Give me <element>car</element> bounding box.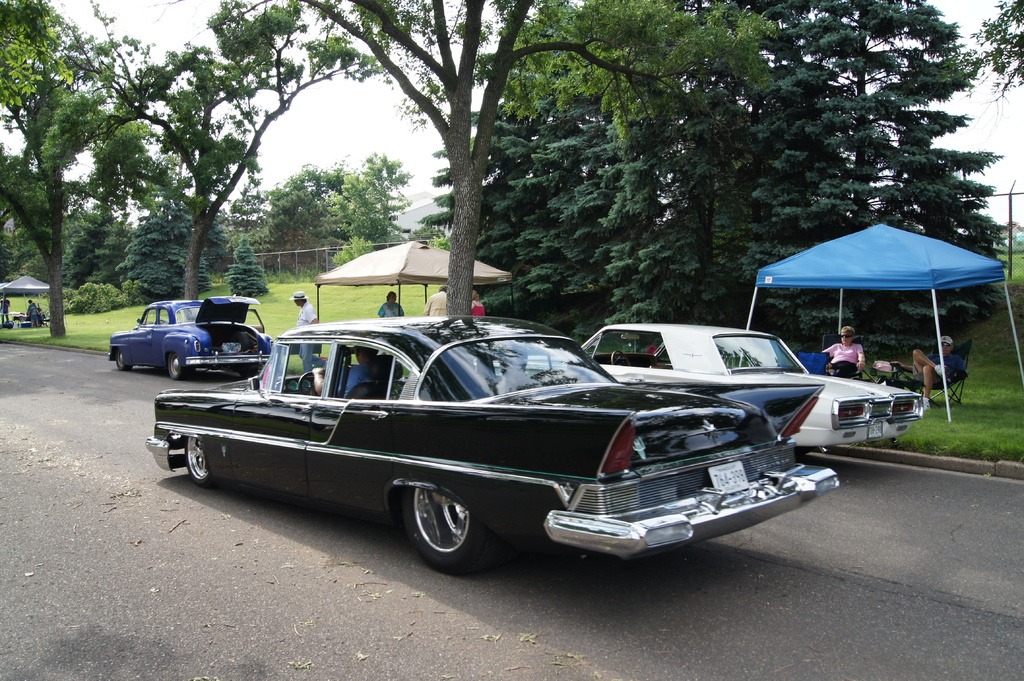
rect(152, 324, 858, 581).
